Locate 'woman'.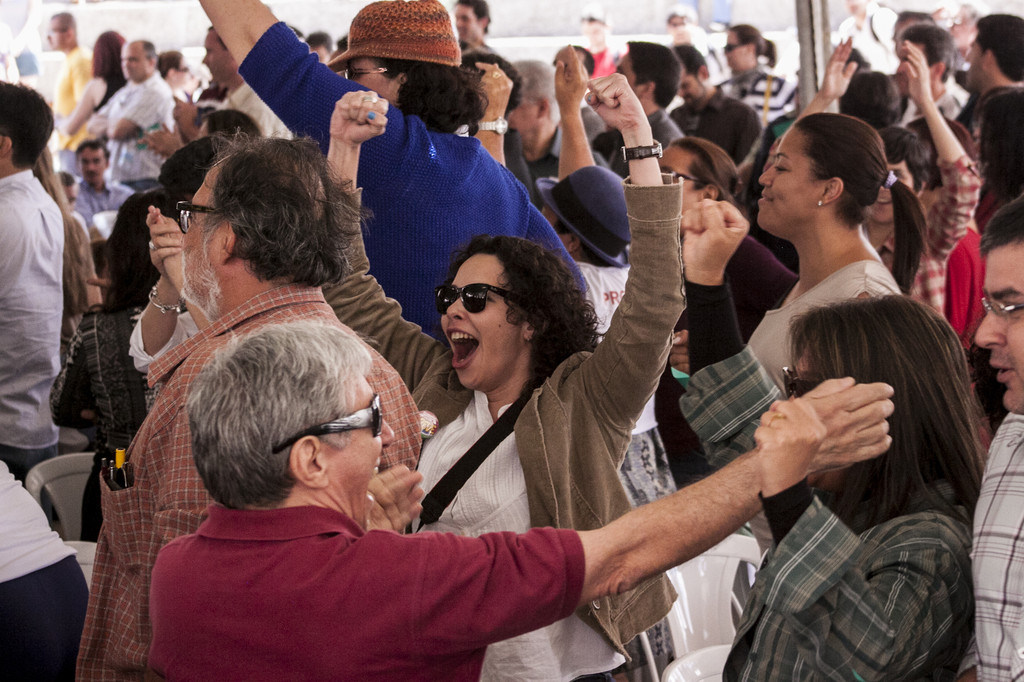
Bounding box: (x1=669, y1=194, x2=989, y2=681).
